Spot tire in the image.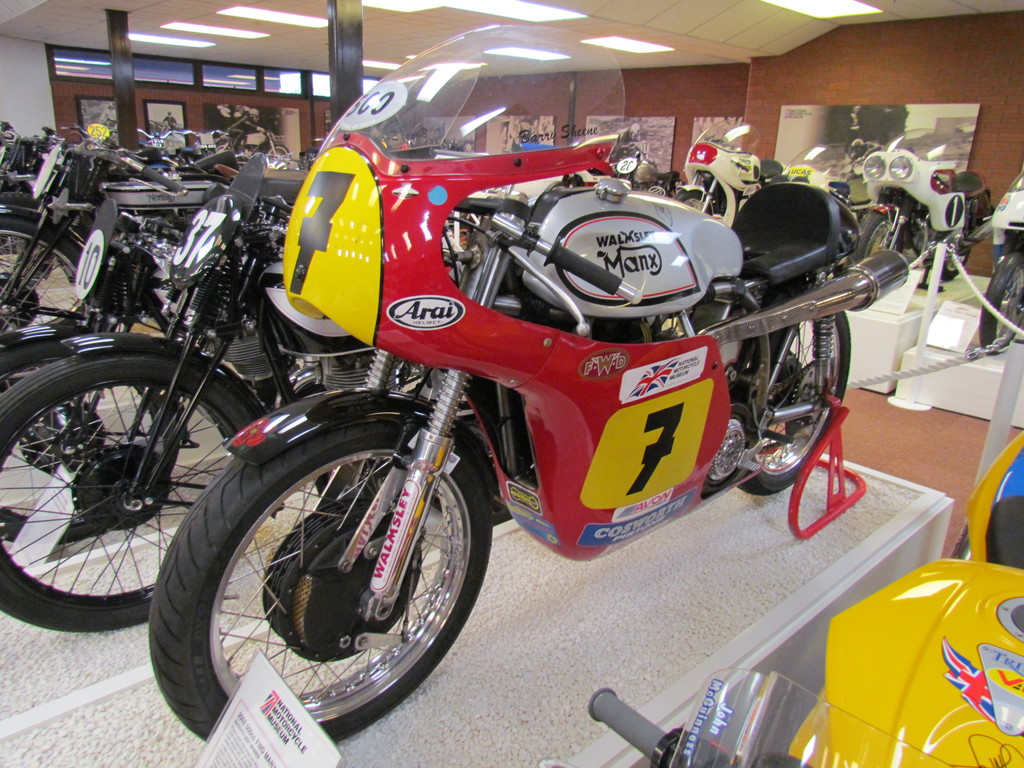
tire found at x1=0 y1=338 x2=179 y2=539.
